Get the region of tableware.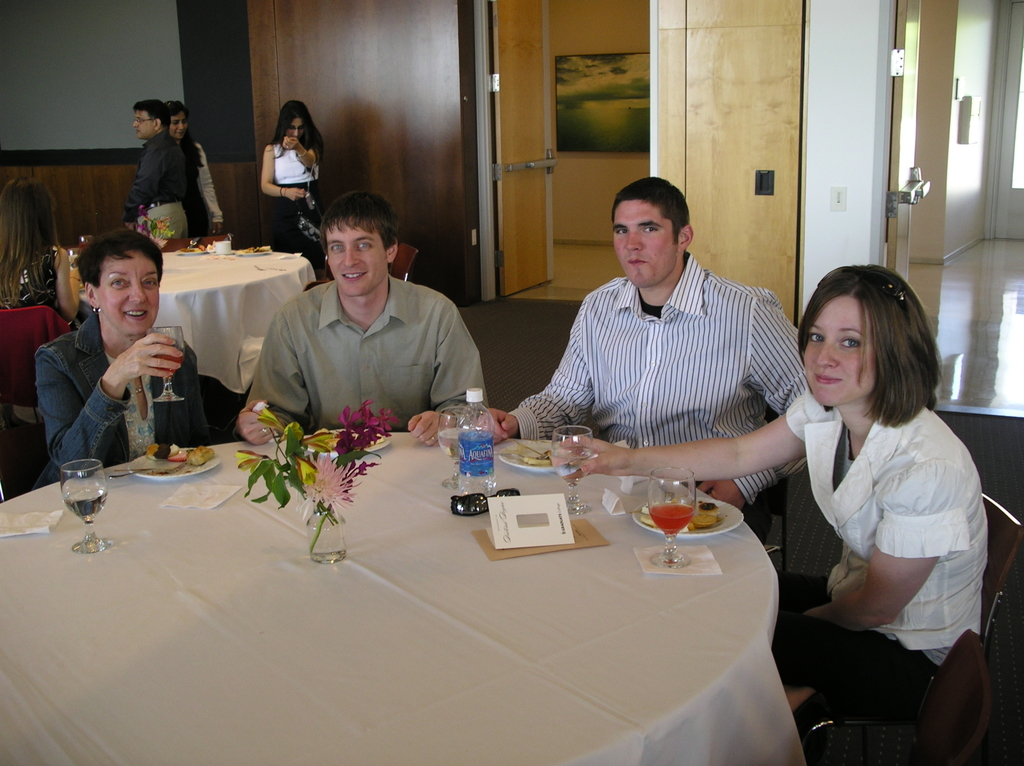
[299, 422, 396, 457].
